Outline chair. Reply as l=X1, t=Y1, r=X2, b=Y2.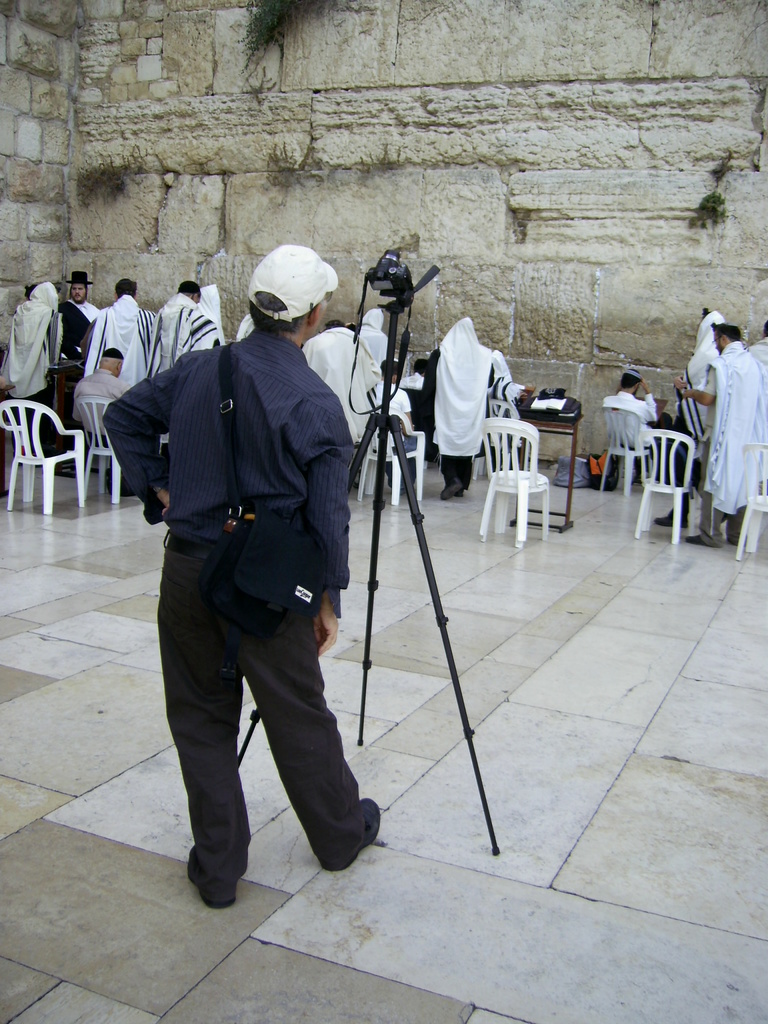
l=355, t=397, r=427, b=504.
